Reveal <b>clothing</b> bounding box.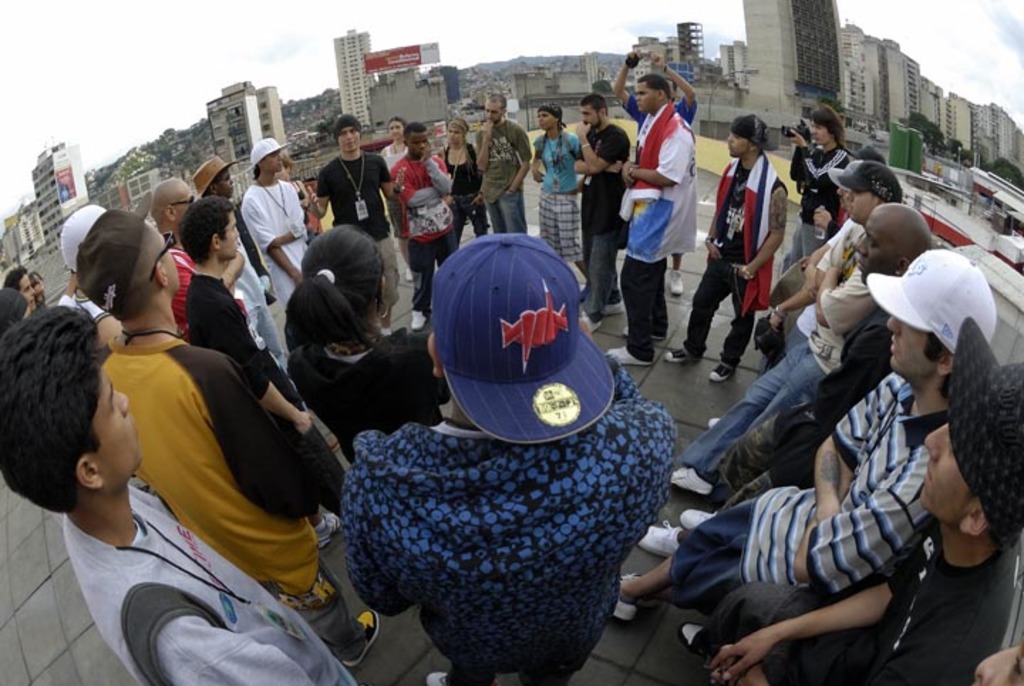
Revealed: {"x1": 58, "y1": 480, "x2": 353, "y2": 685}.
